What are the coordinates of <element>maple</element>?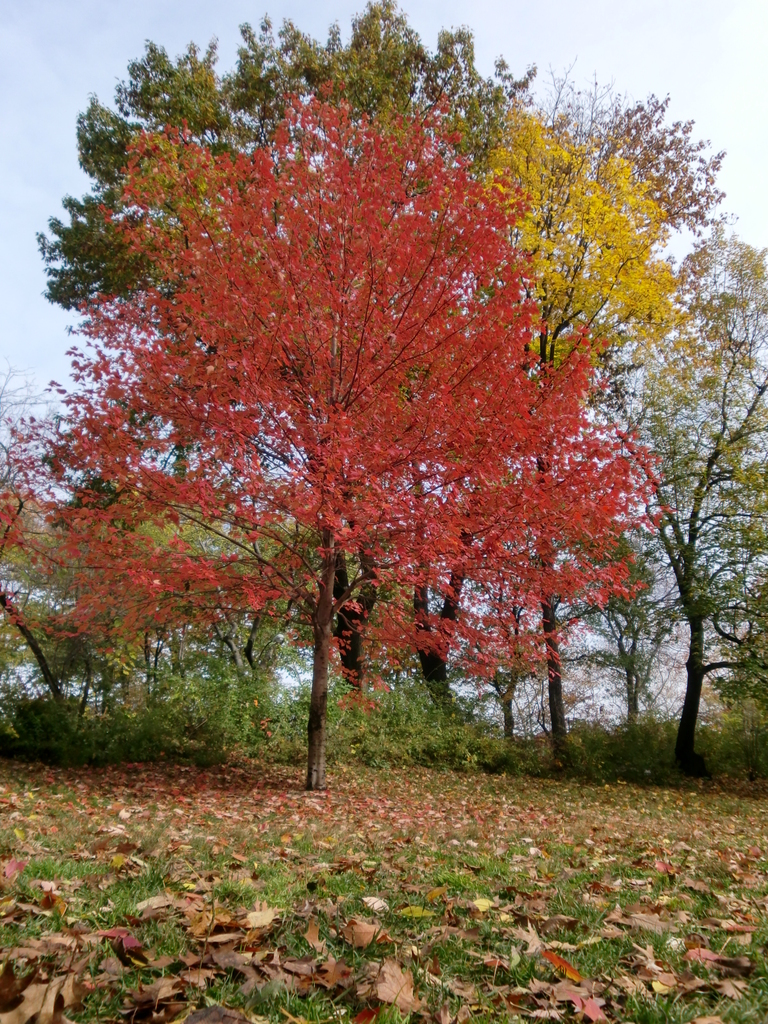
29/0/566/720.
